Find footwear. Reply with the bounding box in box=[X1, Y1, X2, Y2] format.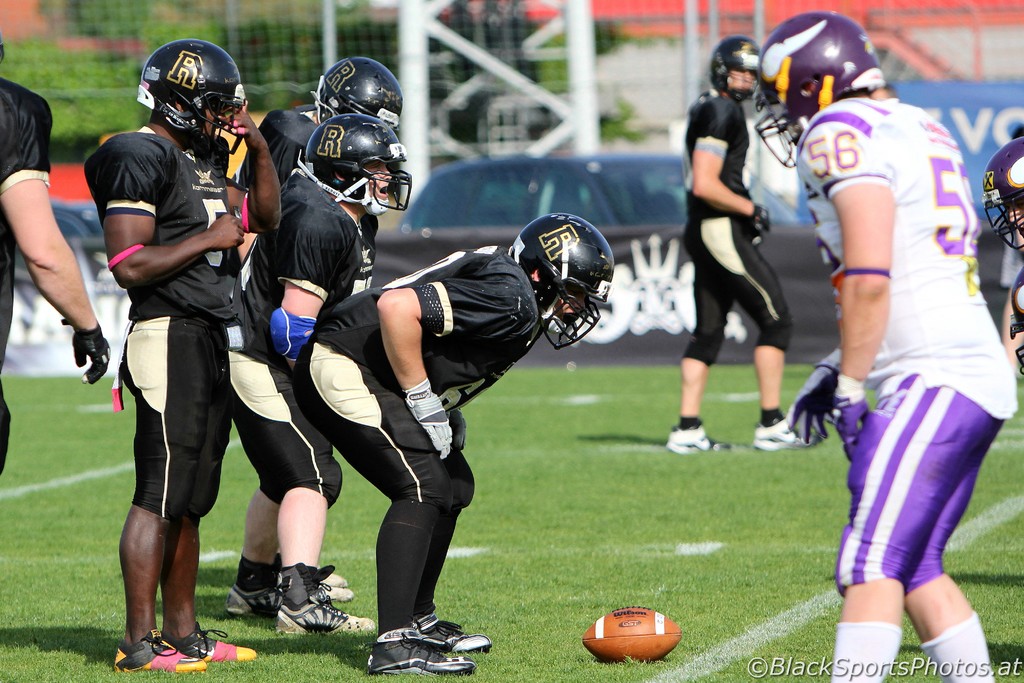
box=[112, 627, 209, 672].
